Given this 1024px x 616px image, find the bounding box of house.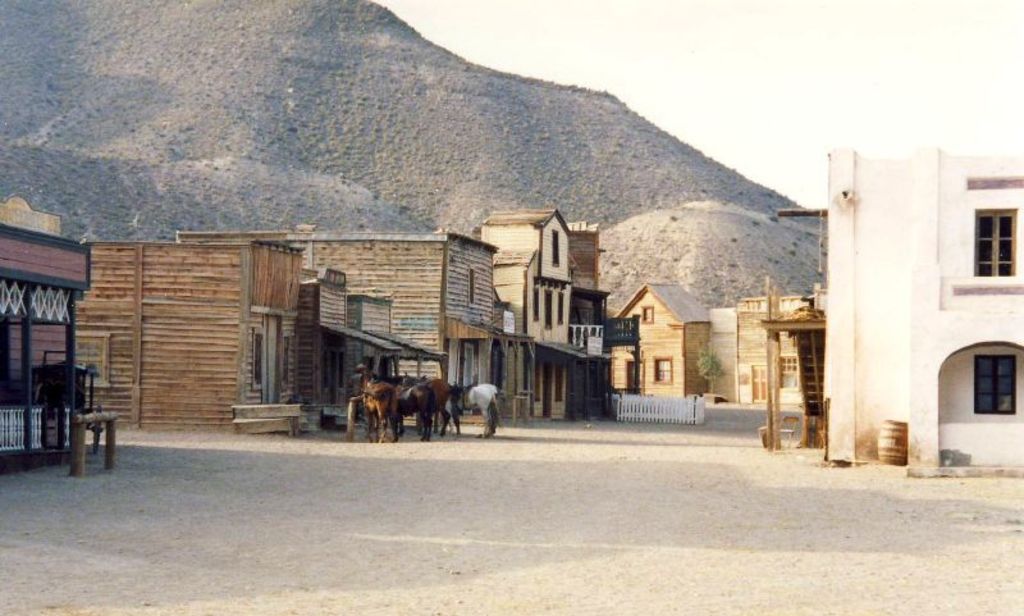
pyautogui.locateOnScreen(609, 288, 710, 396).
